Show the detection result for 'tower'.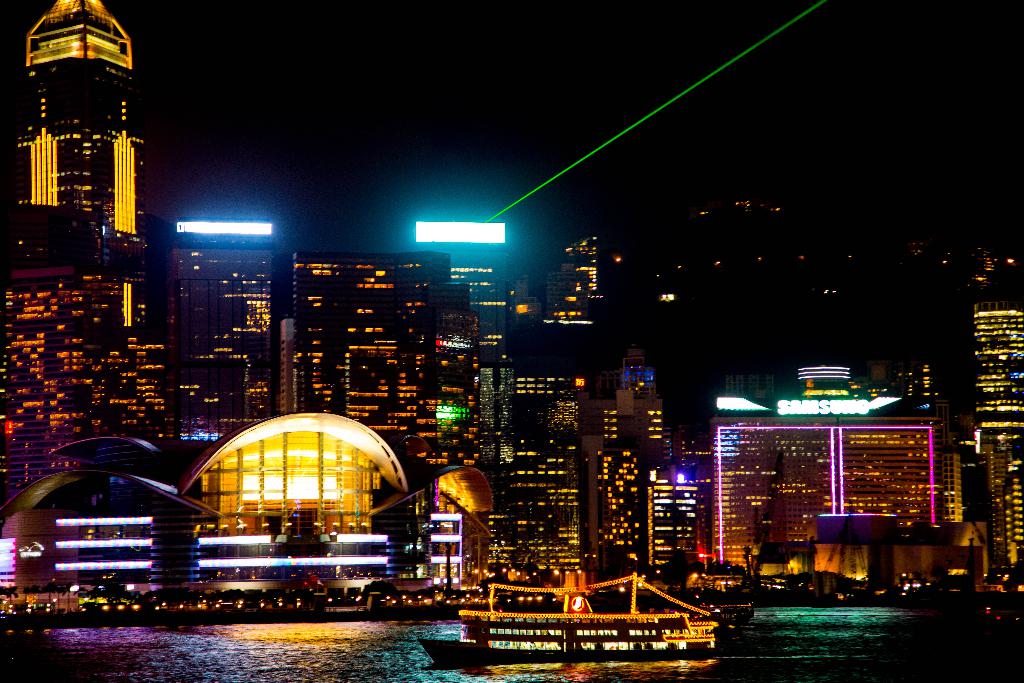
<region>968, 299, 1023, 473</region>.
